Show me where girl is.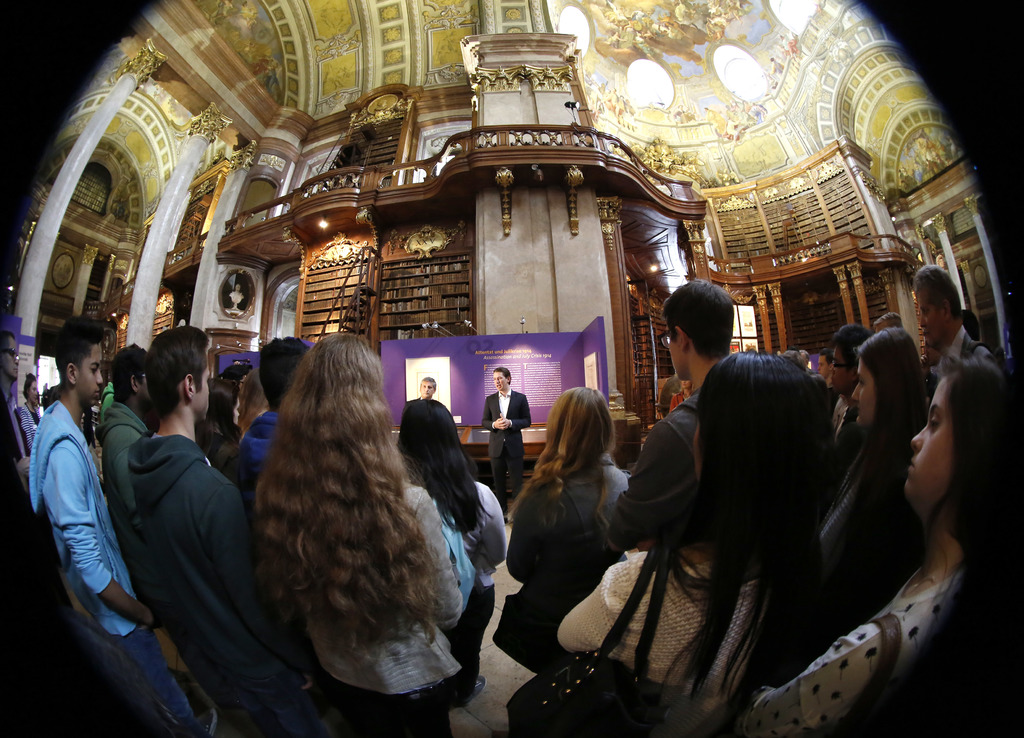
girl is at 254:332:464:737.
